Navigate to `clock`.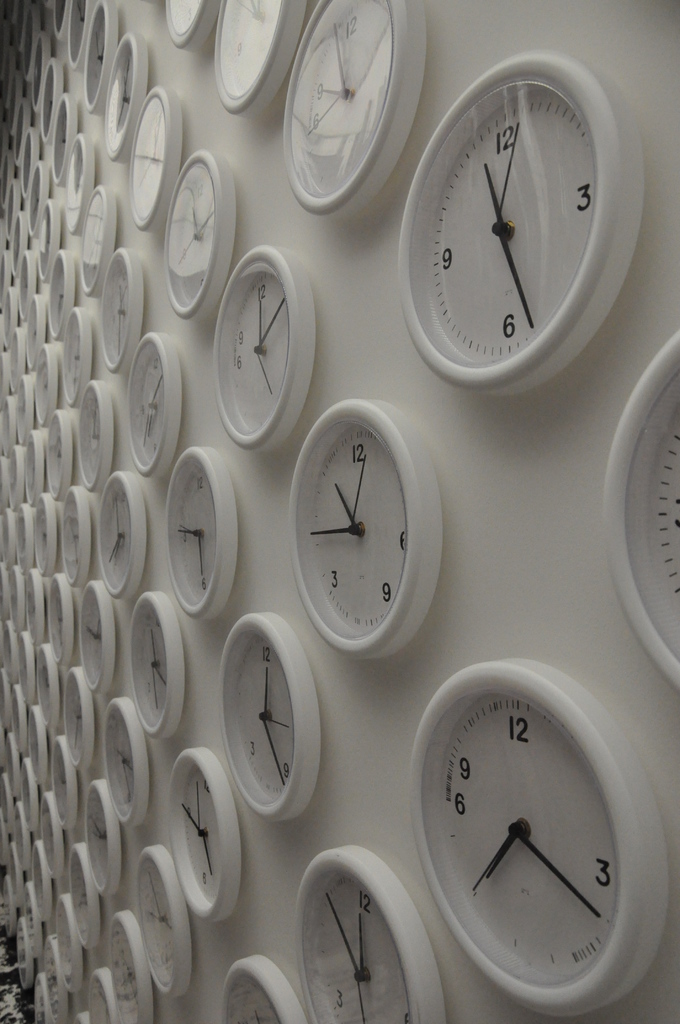
Navigation target: 161:147:238:324.
